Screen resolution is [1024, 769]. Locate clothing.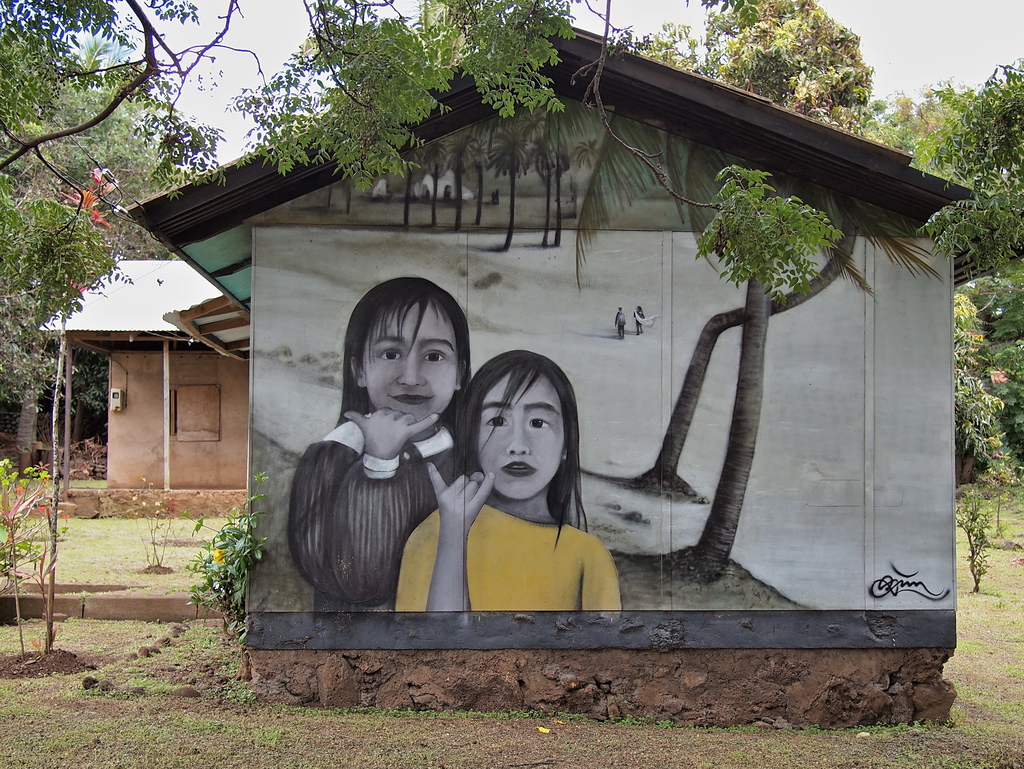
[x1=397, y1=506, x2=620, y2=612].
